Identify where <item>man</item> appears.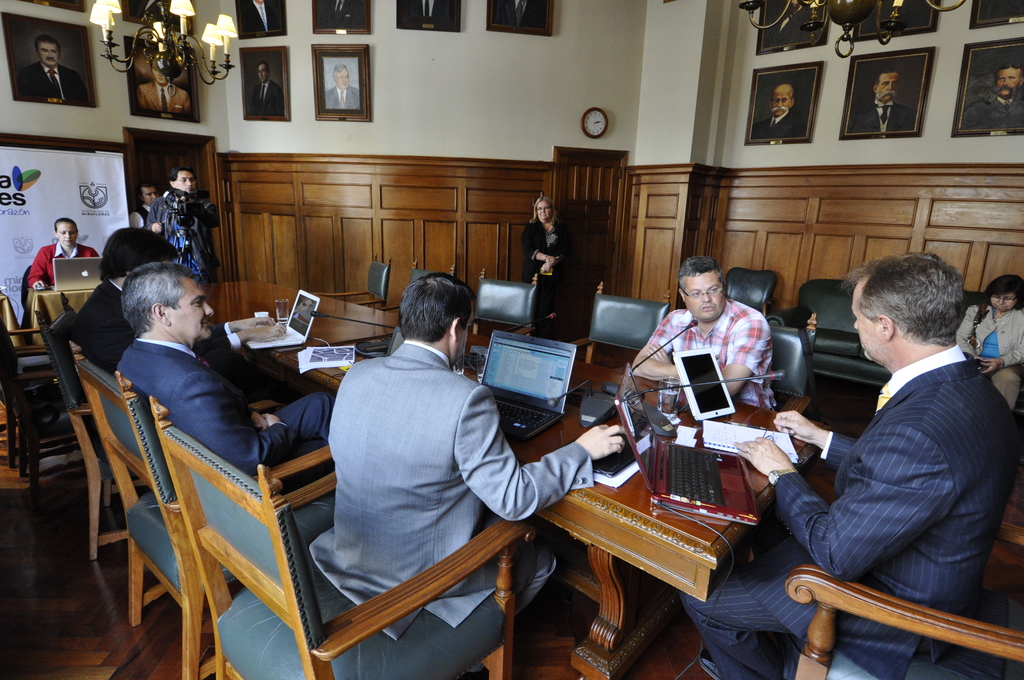
Appears at <region>752, 84, 806, 136</region>.
